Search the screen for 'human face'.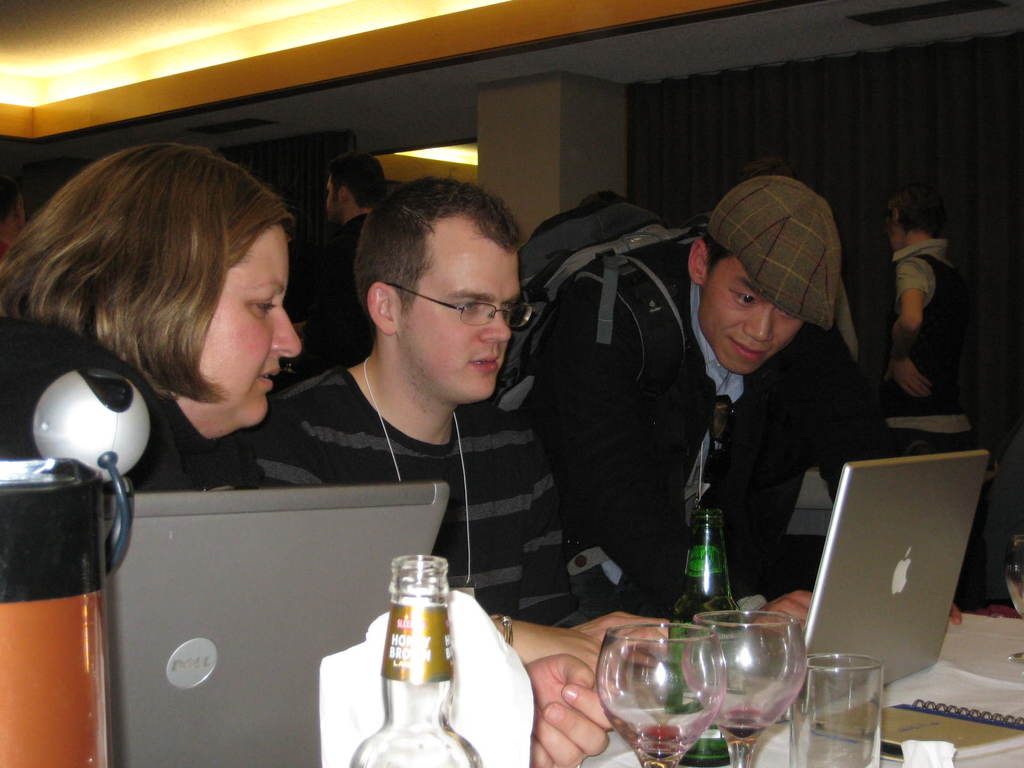
Found at {"x1": 184, "y1": 225, "x2": 300, "y2": 433}.
